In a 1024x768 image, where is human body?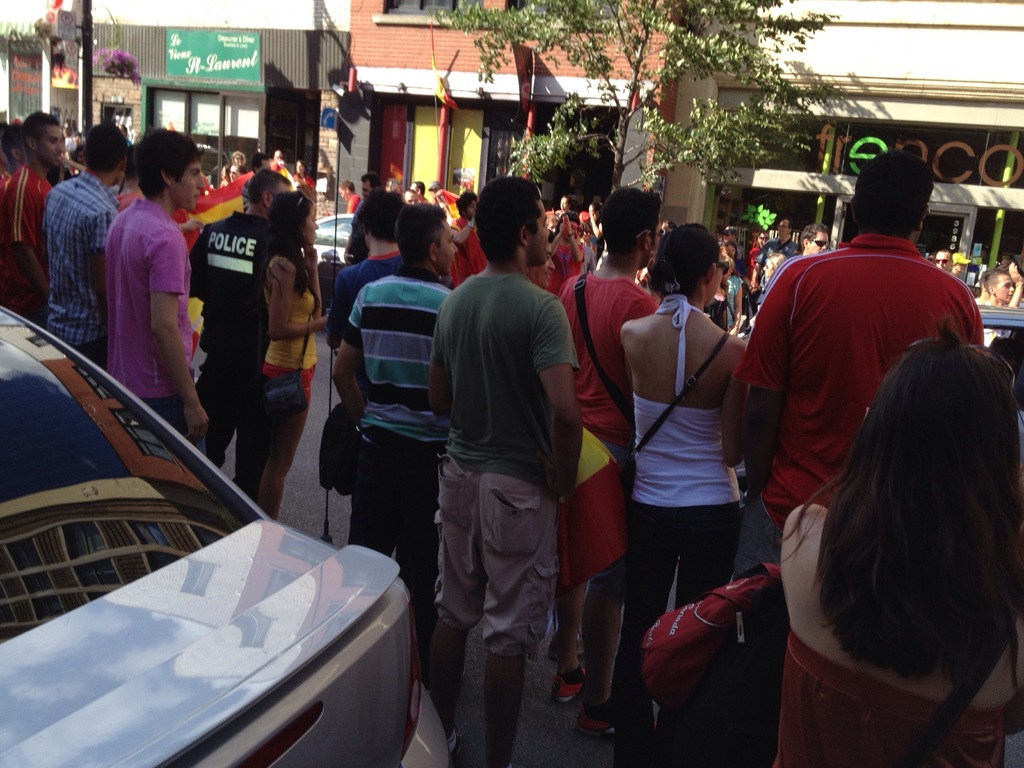
x1=735 y1=230 x2=983 y2=644.
